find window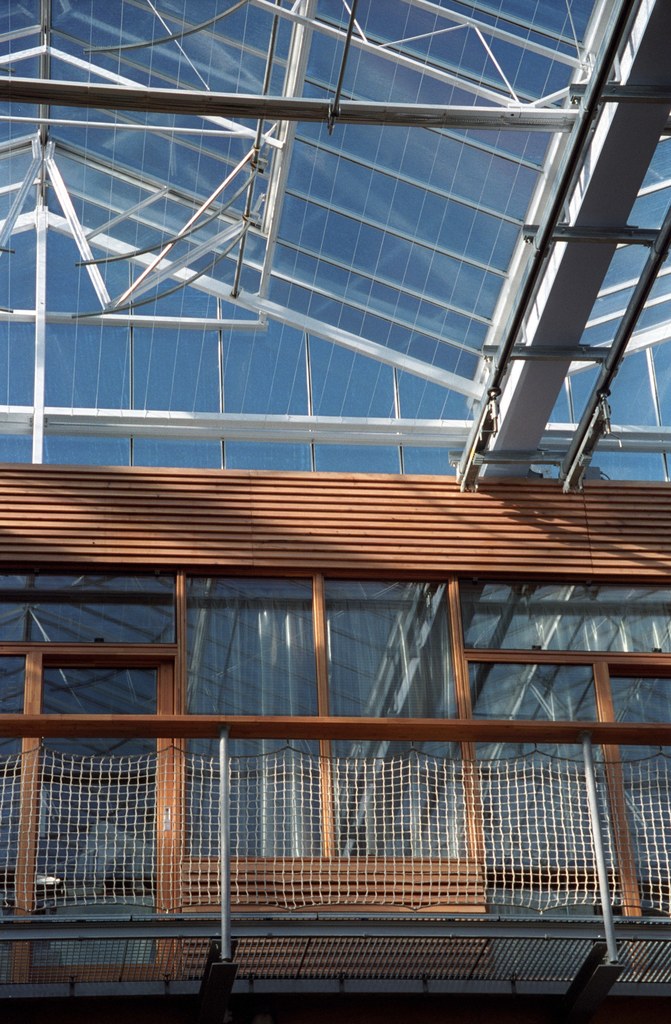
{"x1": 2, "y1": 646, "x2": 165, "y2": 917}
